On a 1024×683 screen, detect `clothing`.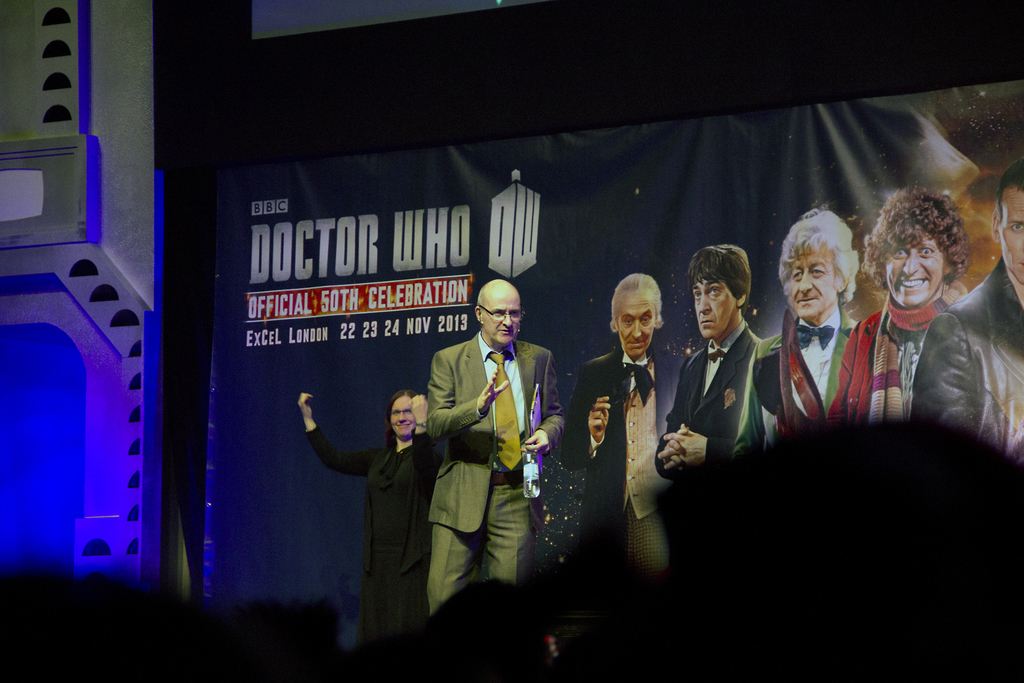
x1=753 y1=308 x2=870 y2=433.
